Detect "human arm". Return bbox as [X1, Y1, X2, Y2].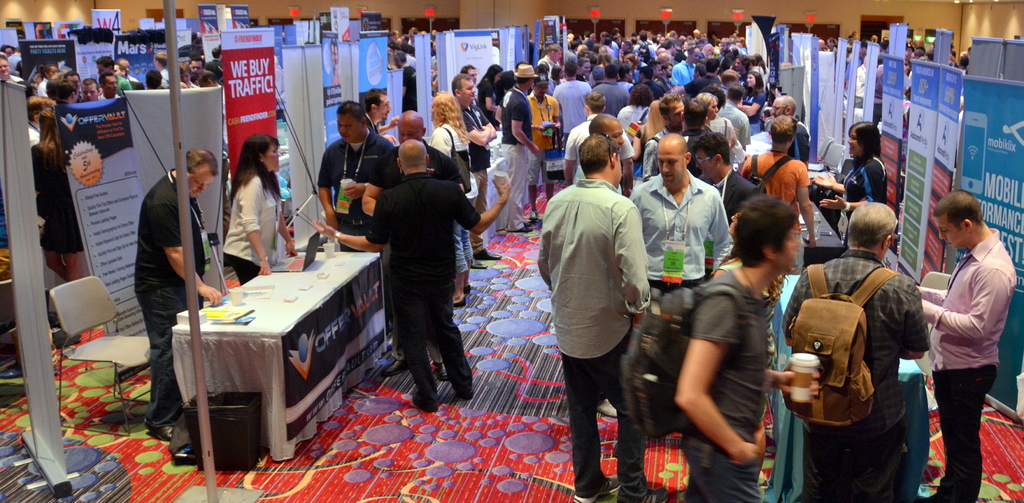
[819, 159, 881, 214].
